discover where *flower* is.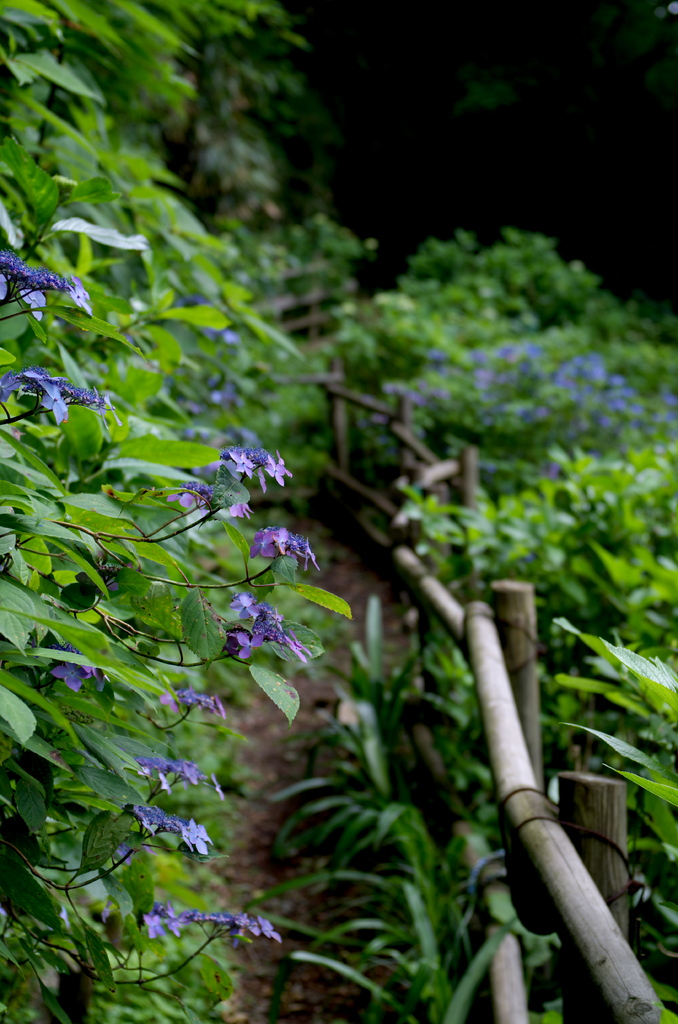
Discovered at <box>188,906,283,935</box>.
